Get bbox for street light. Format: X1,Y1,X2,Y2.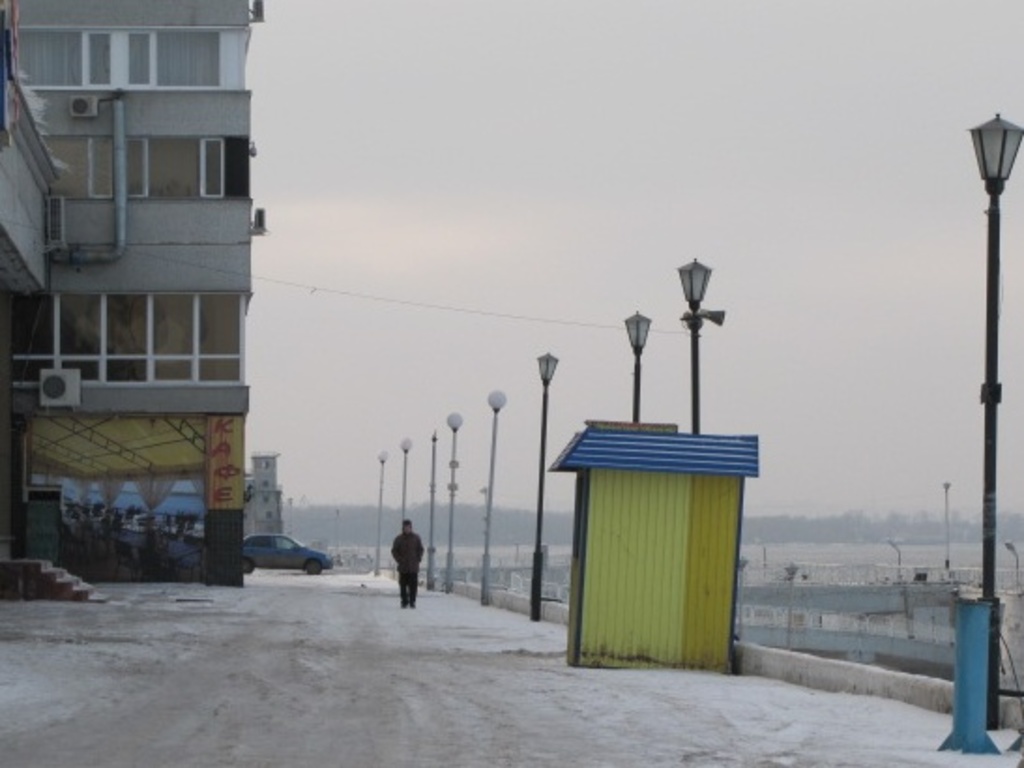
374,444,389,577.
